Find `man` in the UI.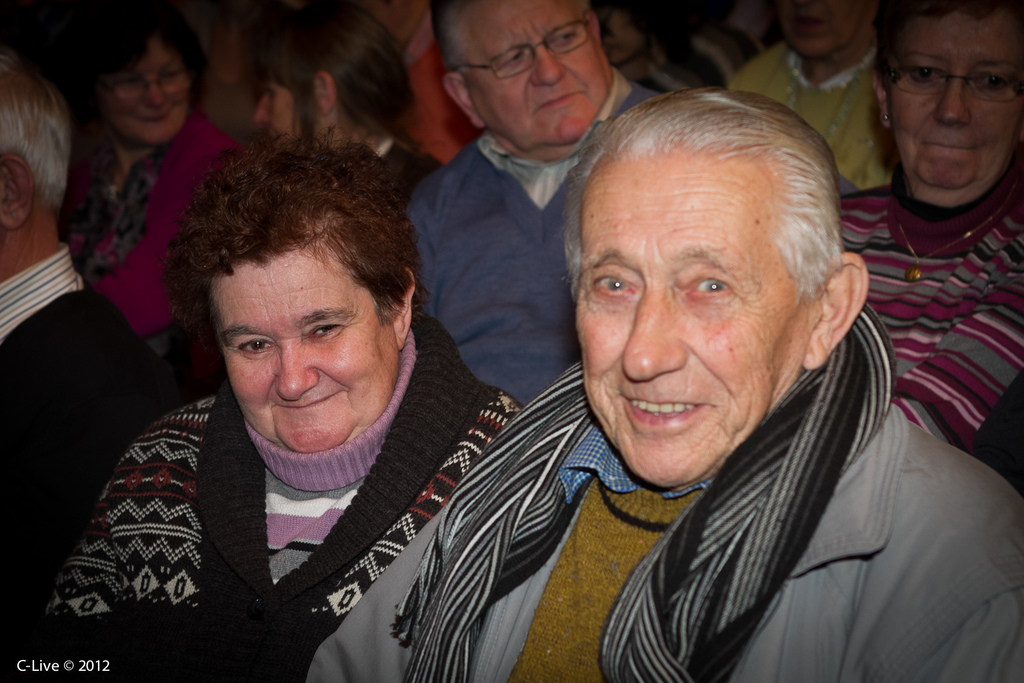
UI element at region(0, 63, 163, 655).
